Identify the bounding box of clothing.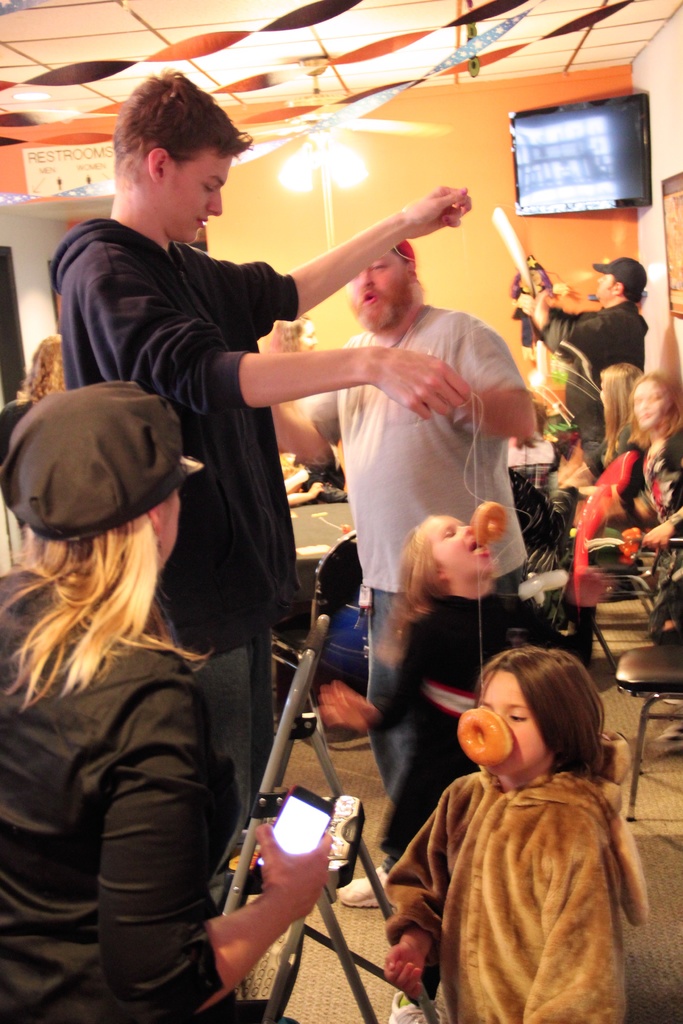
[44,215,306,852].
